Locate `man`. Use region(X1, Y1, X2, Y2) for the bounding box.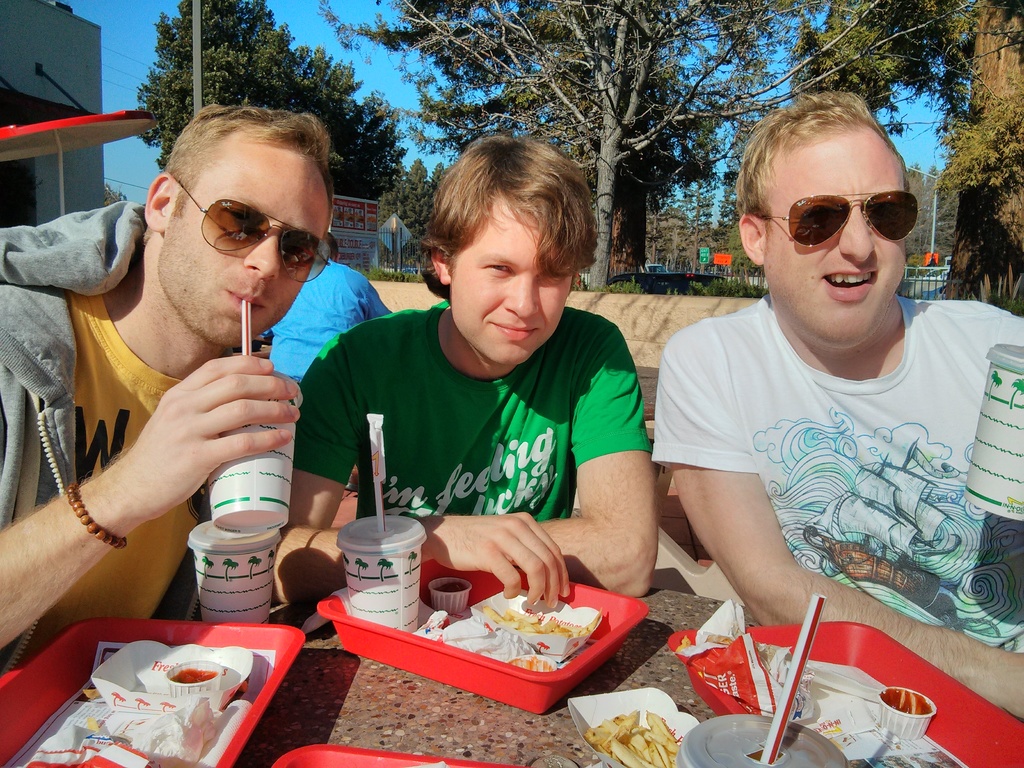
region(650, 93, 1023, 713).
